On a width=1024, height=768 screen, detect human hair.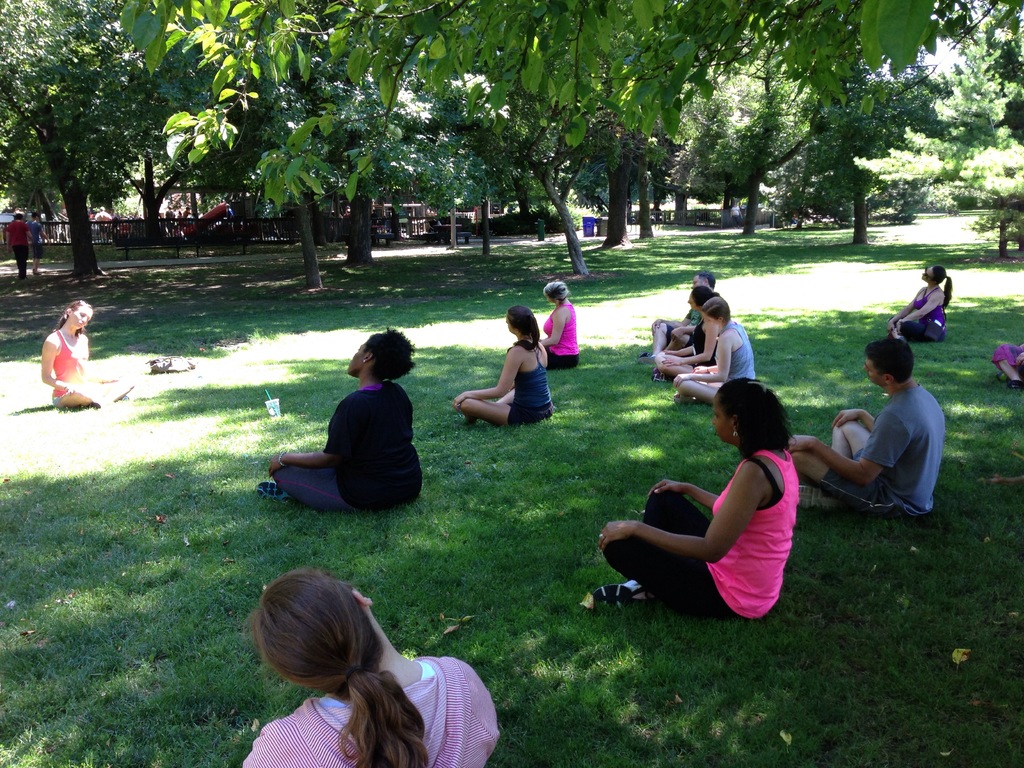
x1=543 y1=280 x2=570 y2=303.
